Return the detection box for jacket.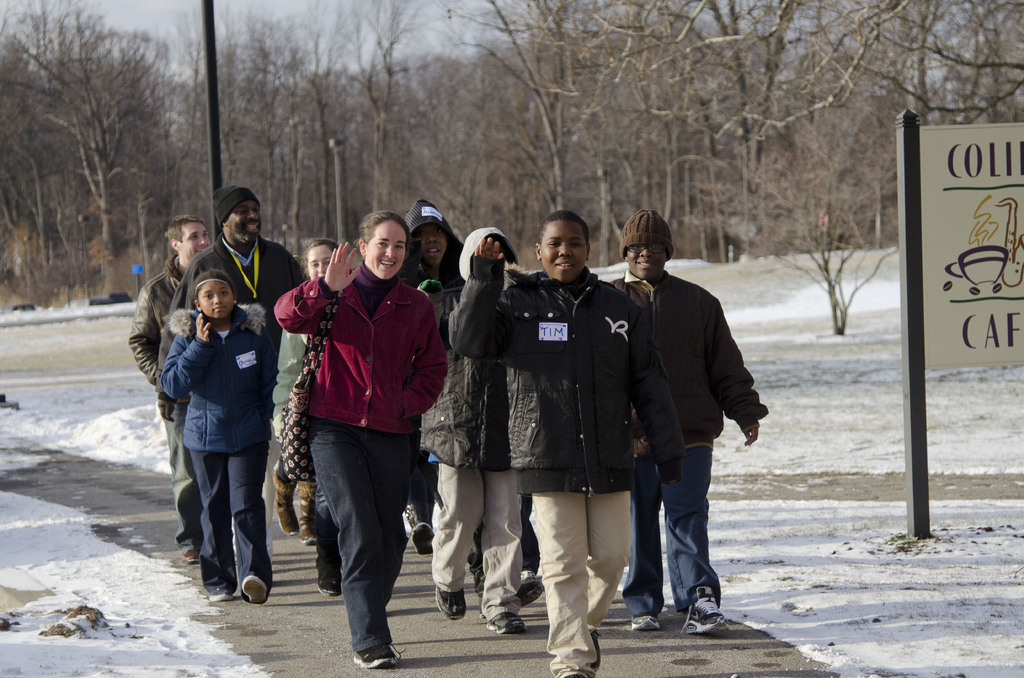
select_region(606, 264, 778, 458).
